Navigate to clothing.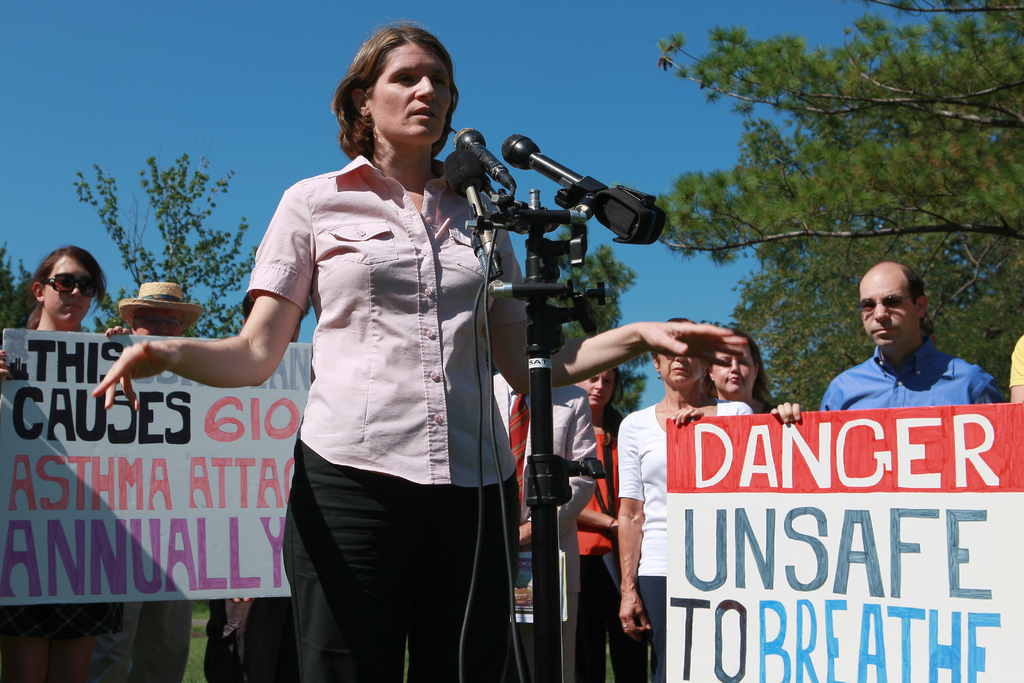
Navigation target: detection(820, 334, 1007, 409).
